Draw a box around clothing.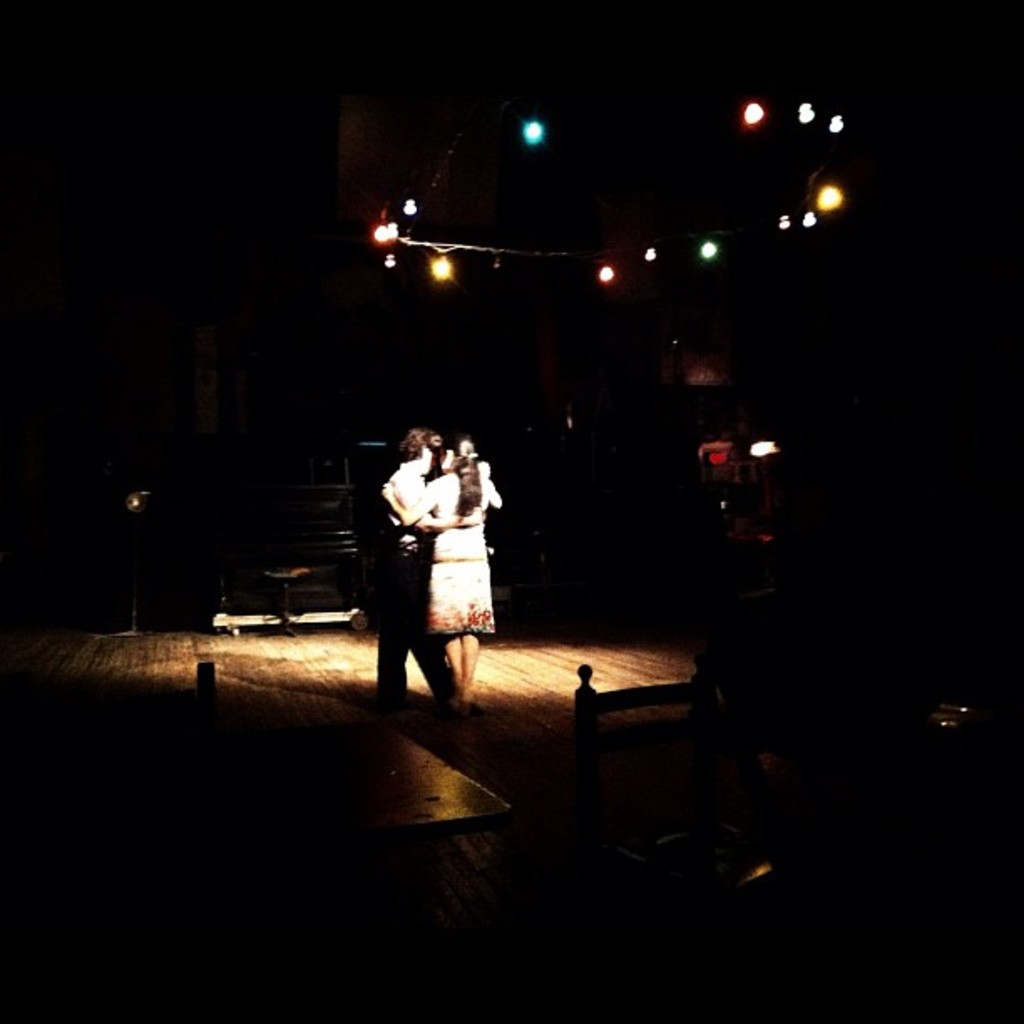
{"x1": 418, "y1": 470, "x2": 495, "y2": 634}.
